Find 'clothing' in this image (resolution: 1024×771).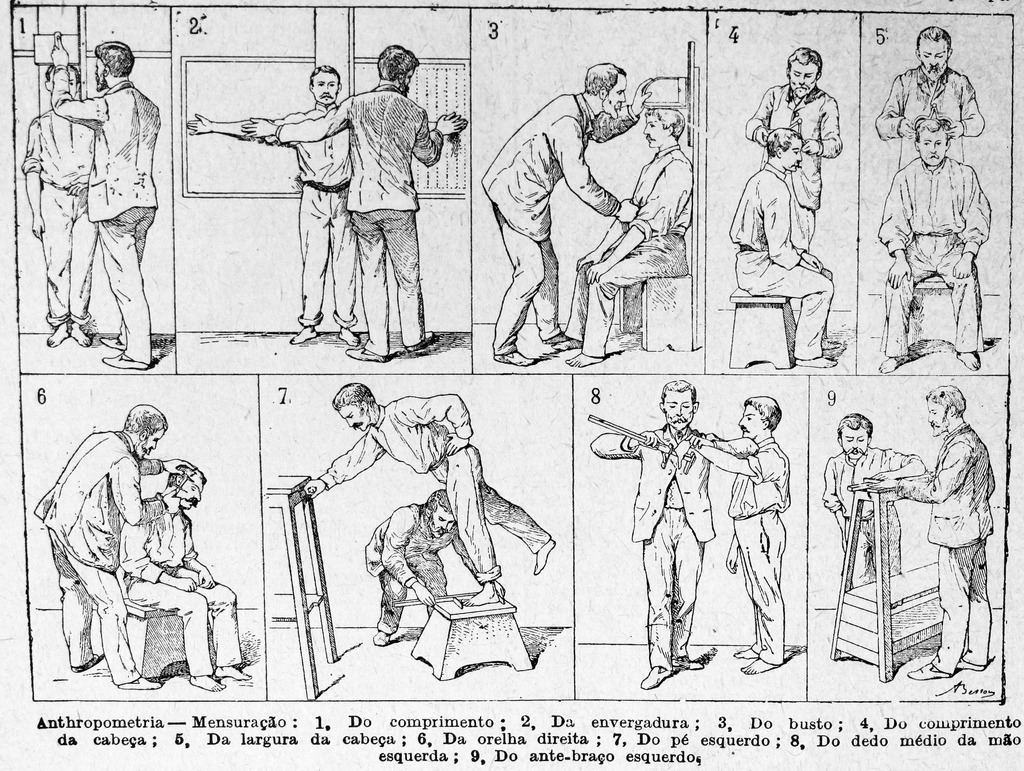
box=[63, 81, 156, 359].
